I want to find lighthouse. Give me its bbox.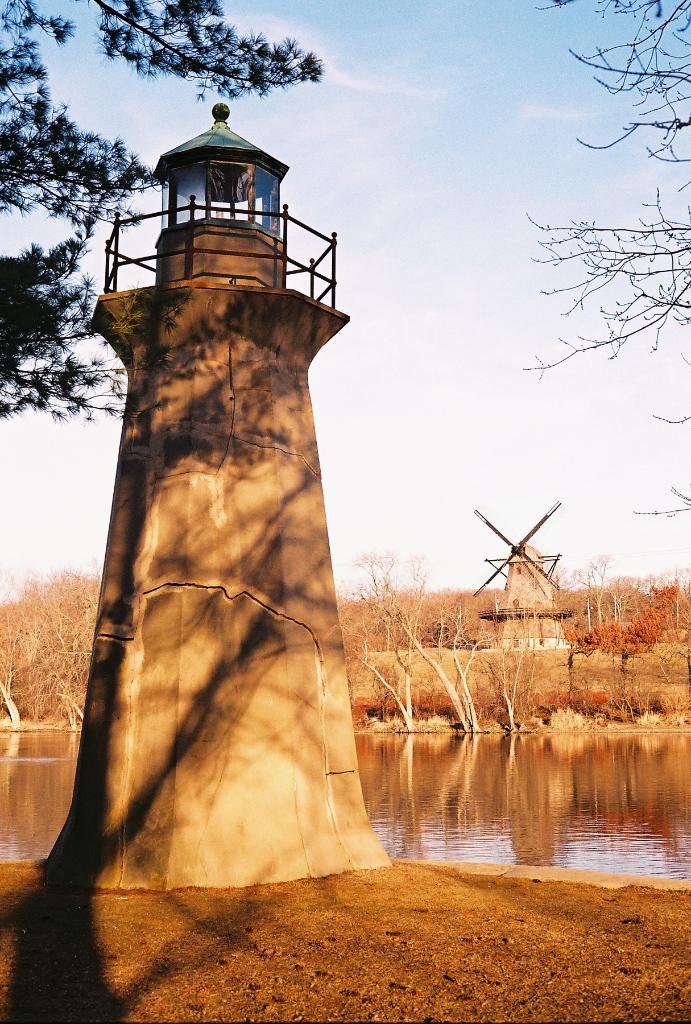
l=52, t=90, r=397, b=871.
